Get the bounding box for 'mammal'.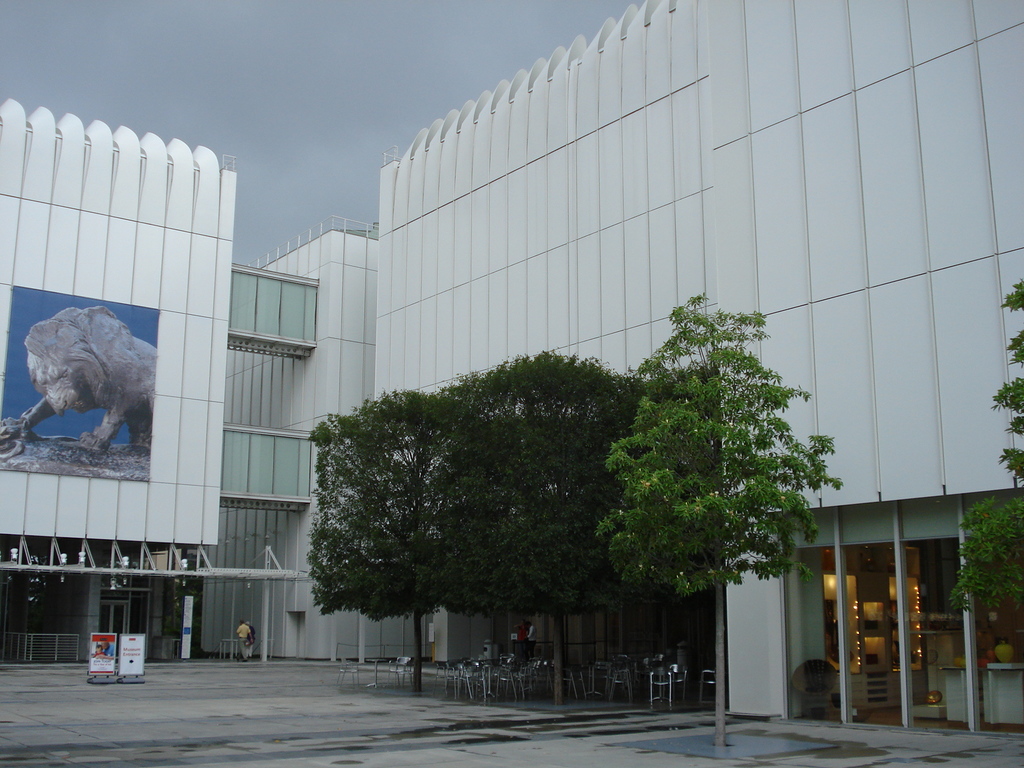
pyautogui.locateOnScreen(247, 621, 254, 660).
